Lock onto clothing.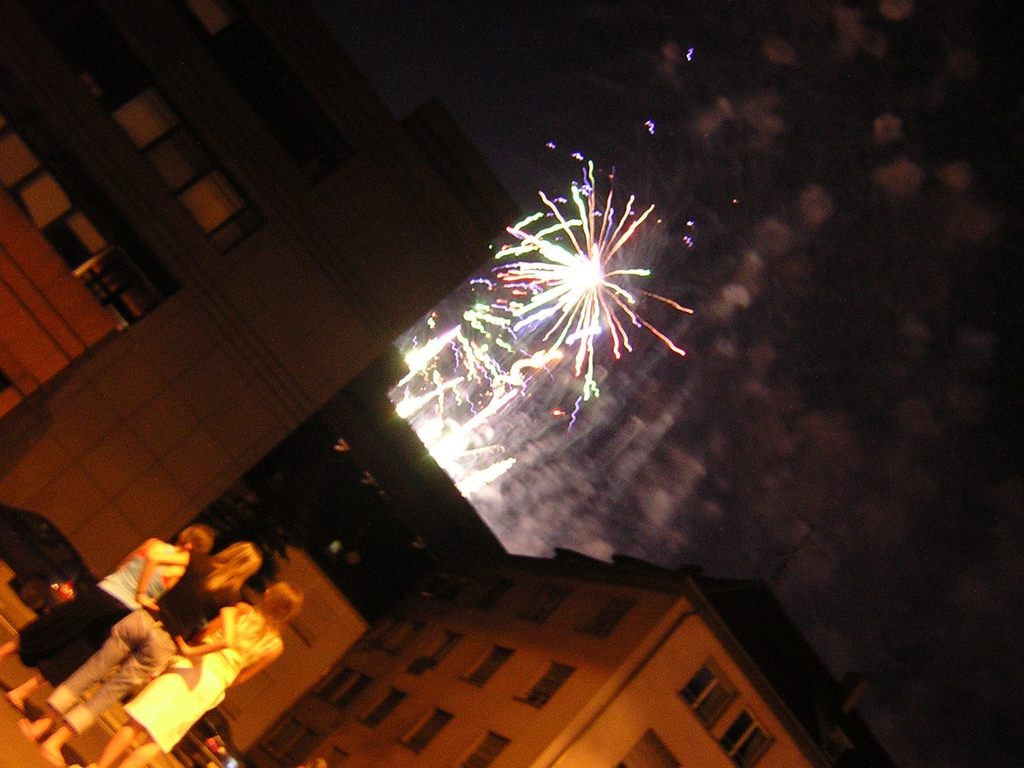
Locked: l=46, t=559, r=246, b=736.
